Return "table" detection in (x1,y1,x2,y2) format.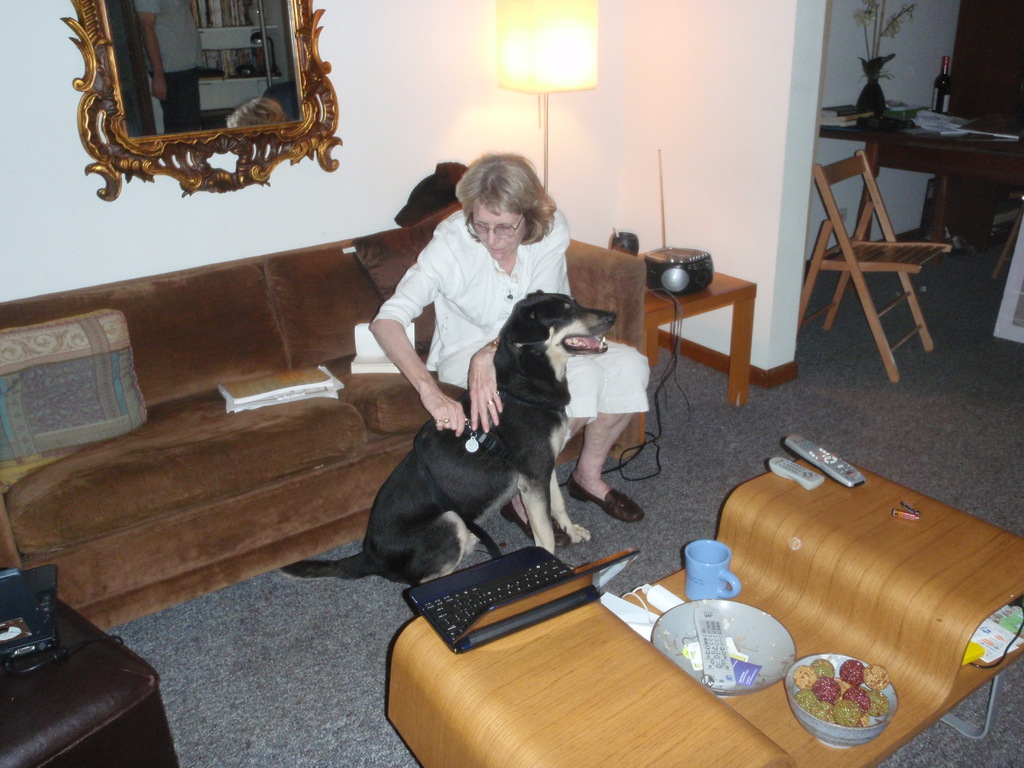
(643,250,756,447).
